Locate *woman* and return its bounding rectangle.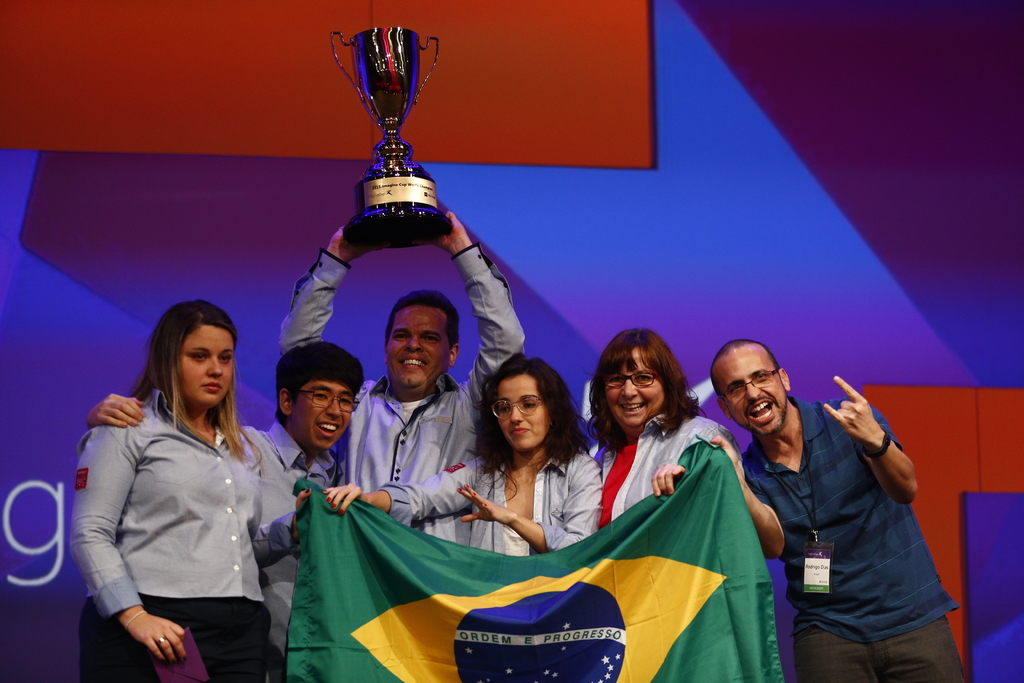
detection(588, 327, 749, 528).
